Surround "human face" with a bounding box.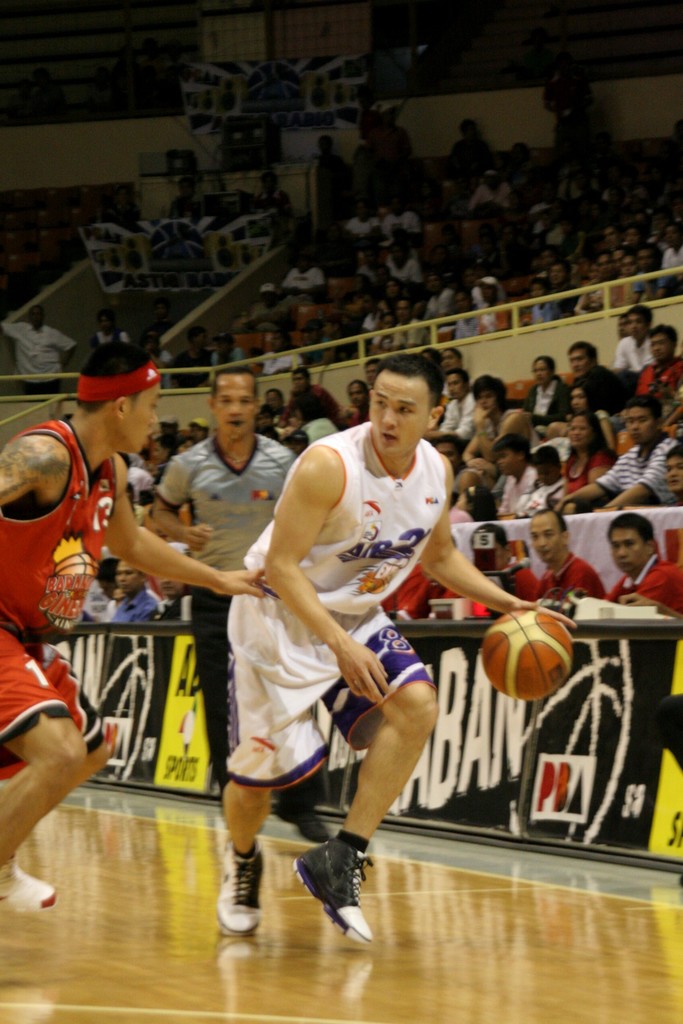
[left=470, top=541, right=511, bottom=567].
